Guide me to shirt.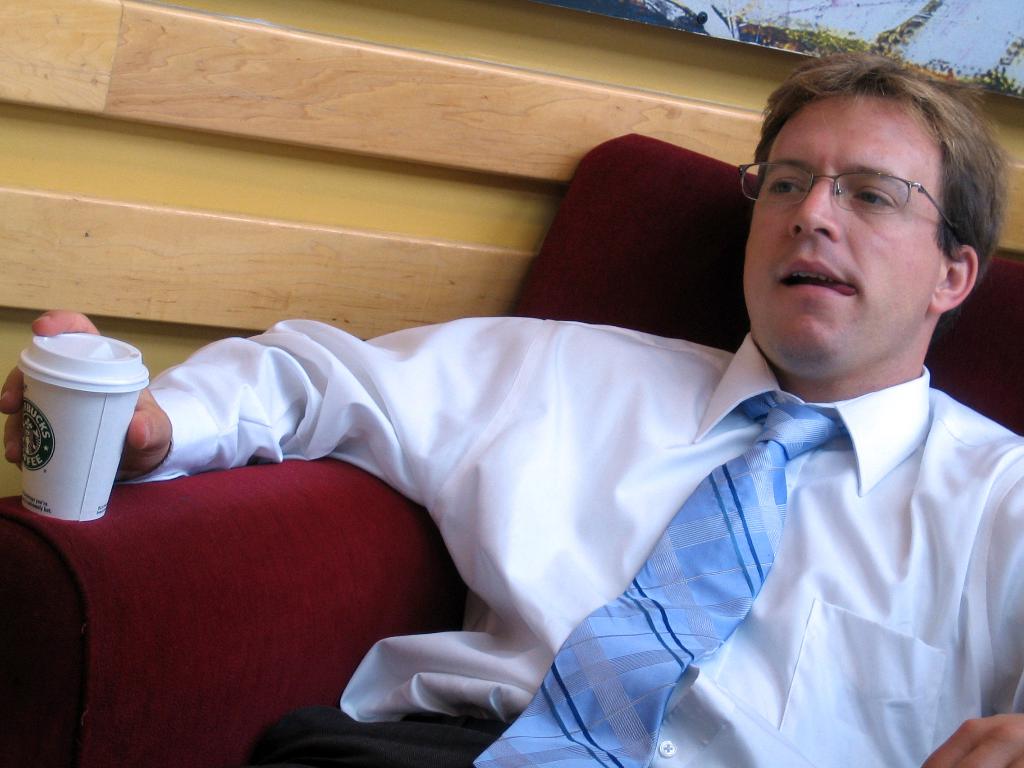
Guidance: <bbox>112, 312, 1023, 764</bbox>.
